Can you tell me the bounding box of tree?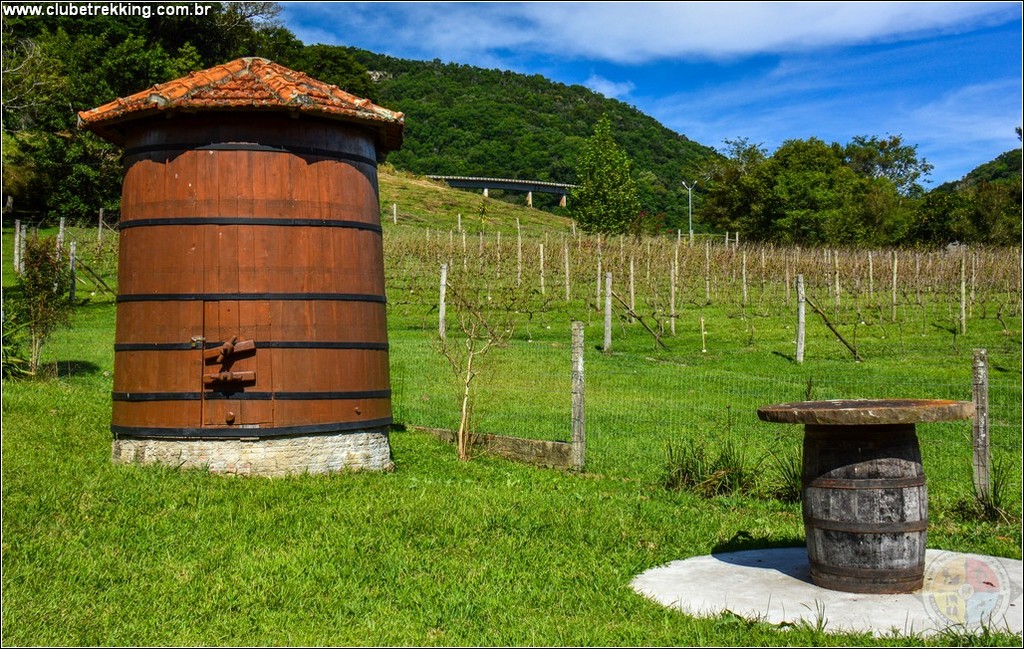
{"x1": 921, "y1": 127, "x2": 1023, "y2": 248}.
